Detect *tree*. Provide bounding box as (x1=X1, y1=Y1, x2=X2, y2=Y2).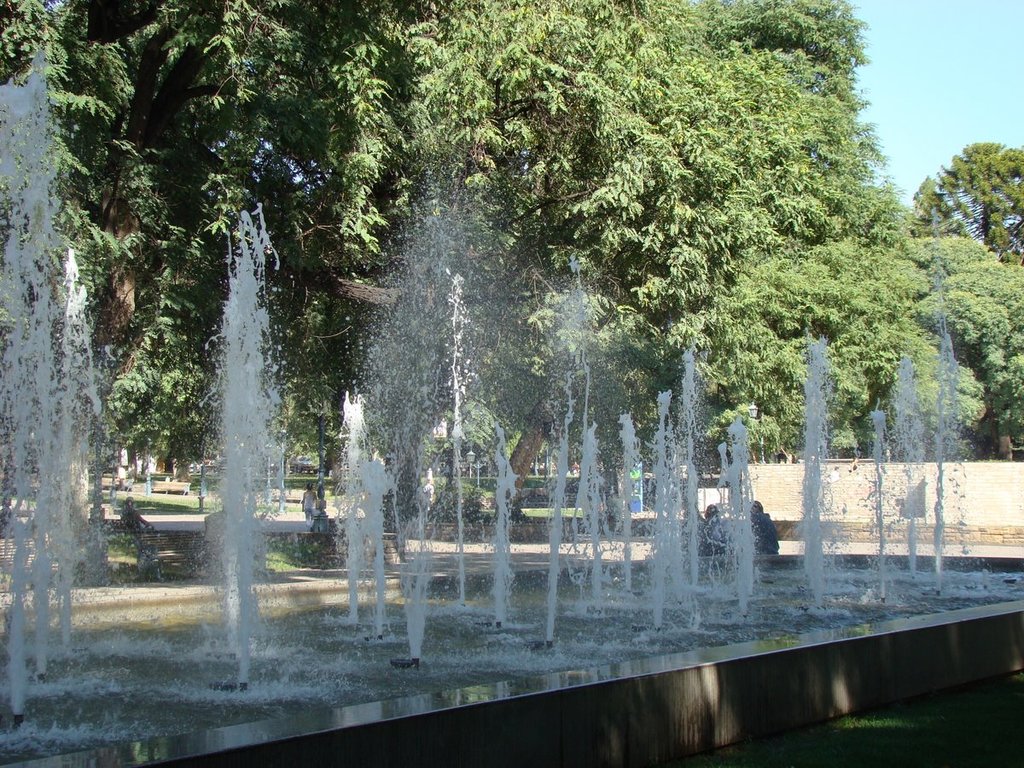
(x1=905, y1=235, x2=1023, y2=459).
